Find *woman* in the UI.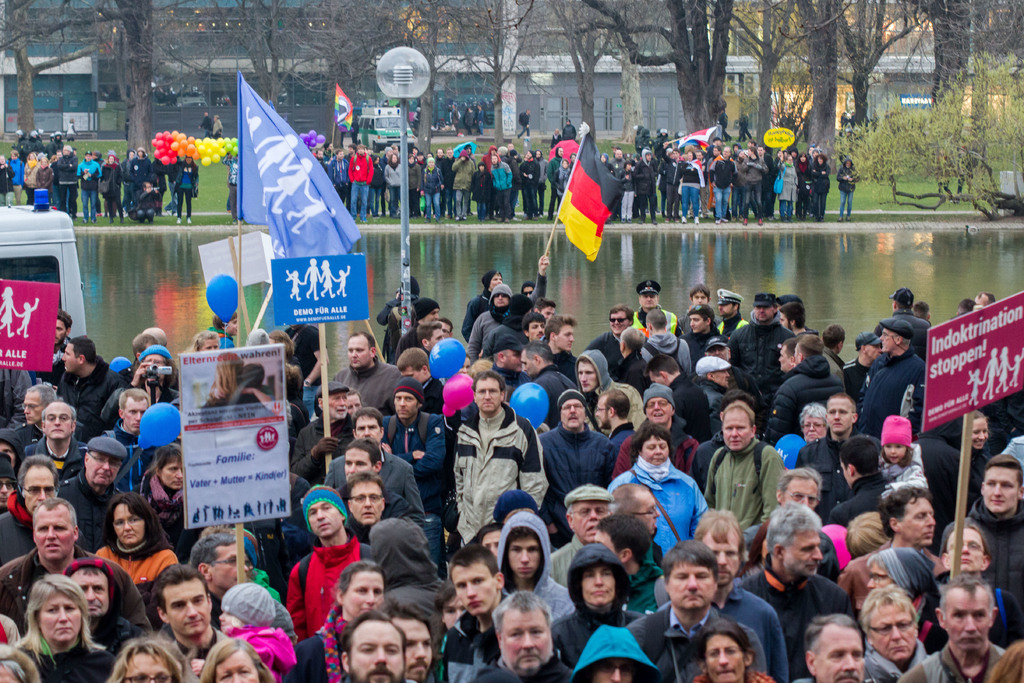
UI element at [10,572,113,682].
